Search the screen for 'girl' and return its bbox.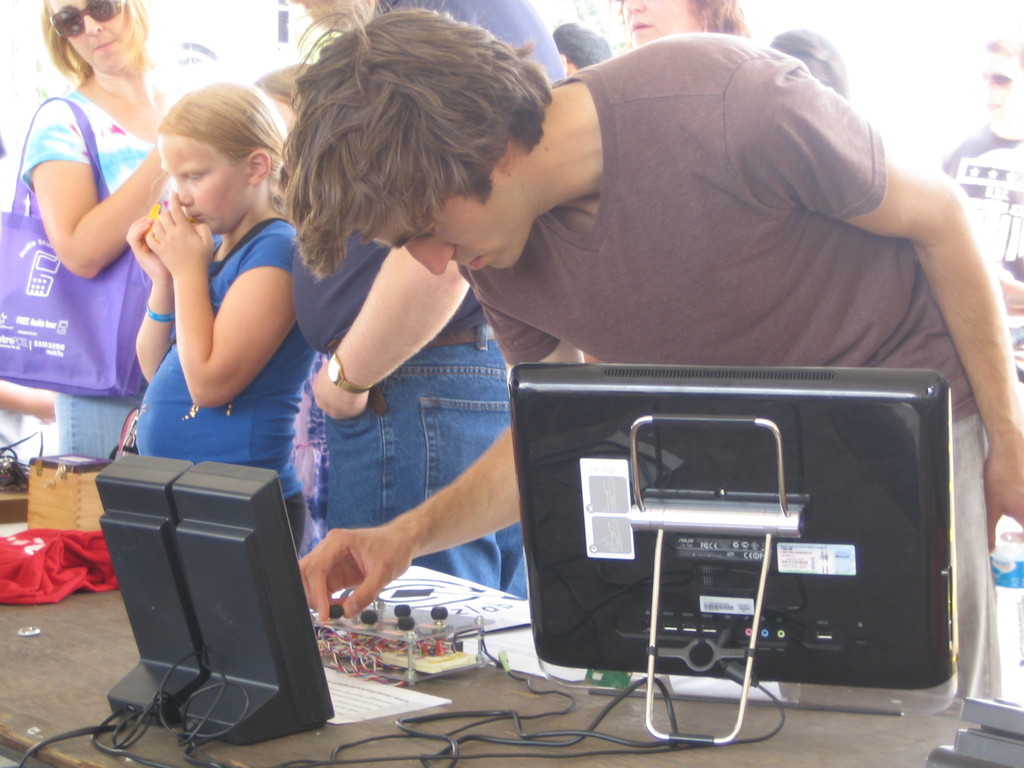
Found: <box>135,84,320,561</box>.
